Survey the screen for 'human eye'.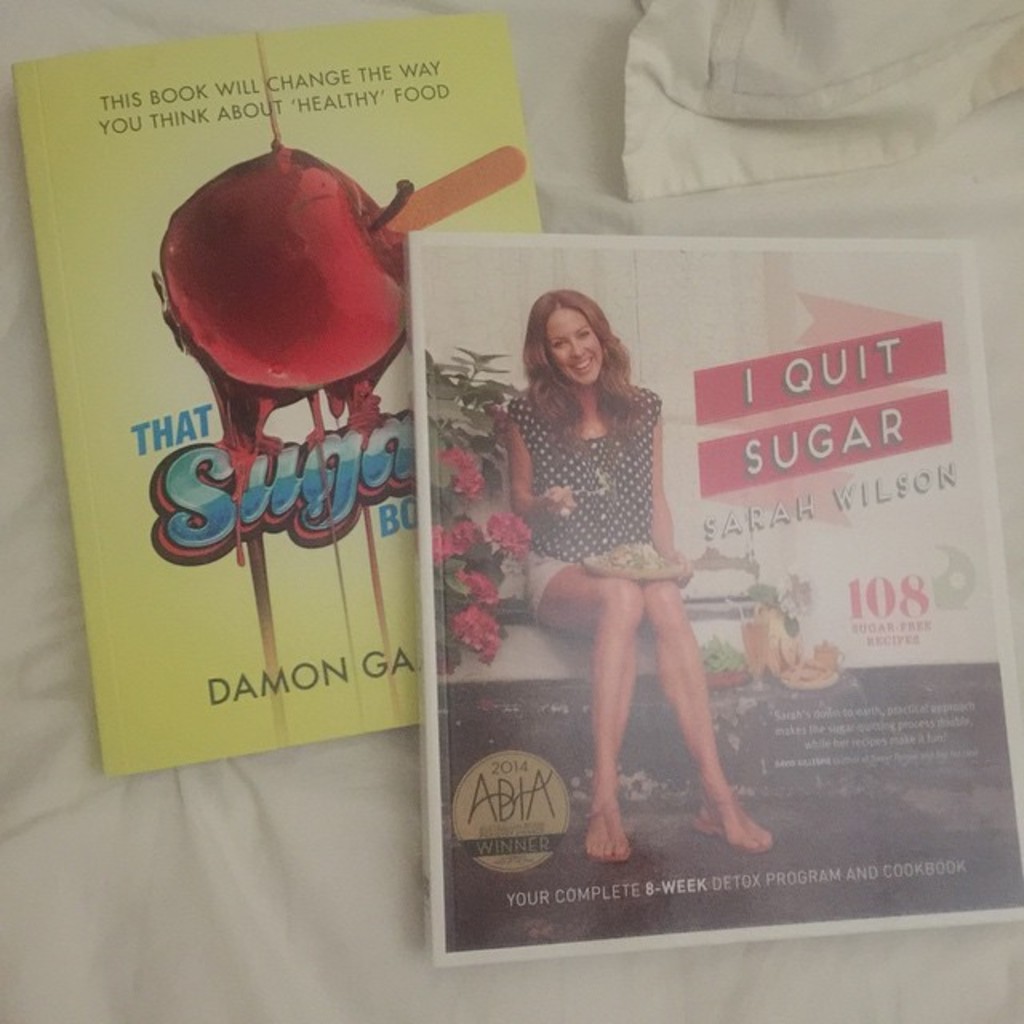
Survey found: BBox(550, 339, 565, 346).
